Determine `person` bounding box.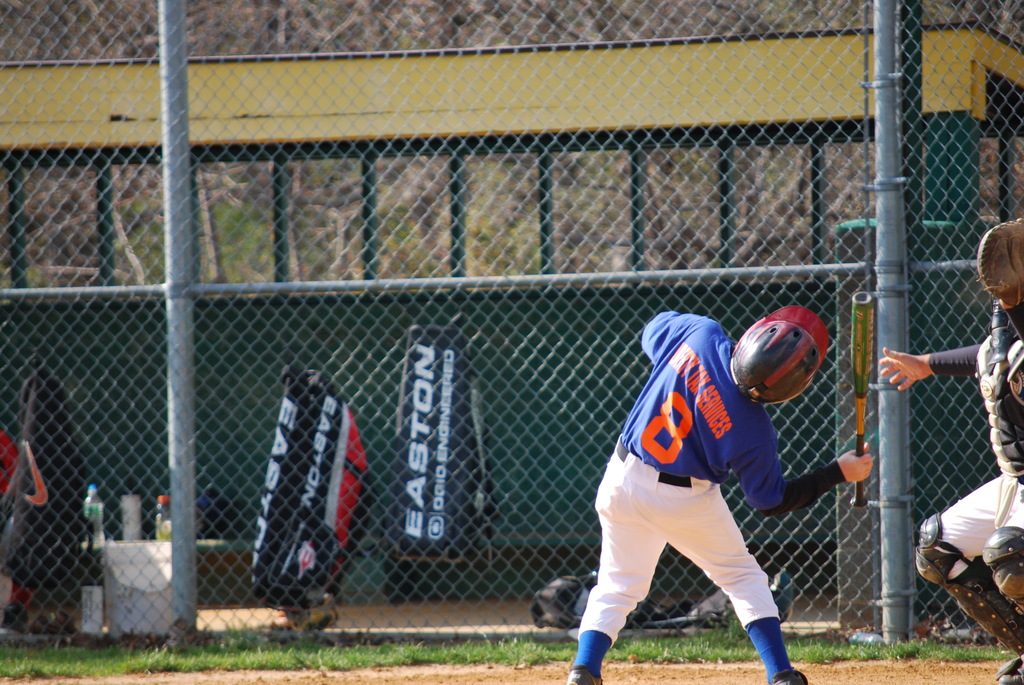
Determined: left=576, top=297, right=876, bottom=684.
